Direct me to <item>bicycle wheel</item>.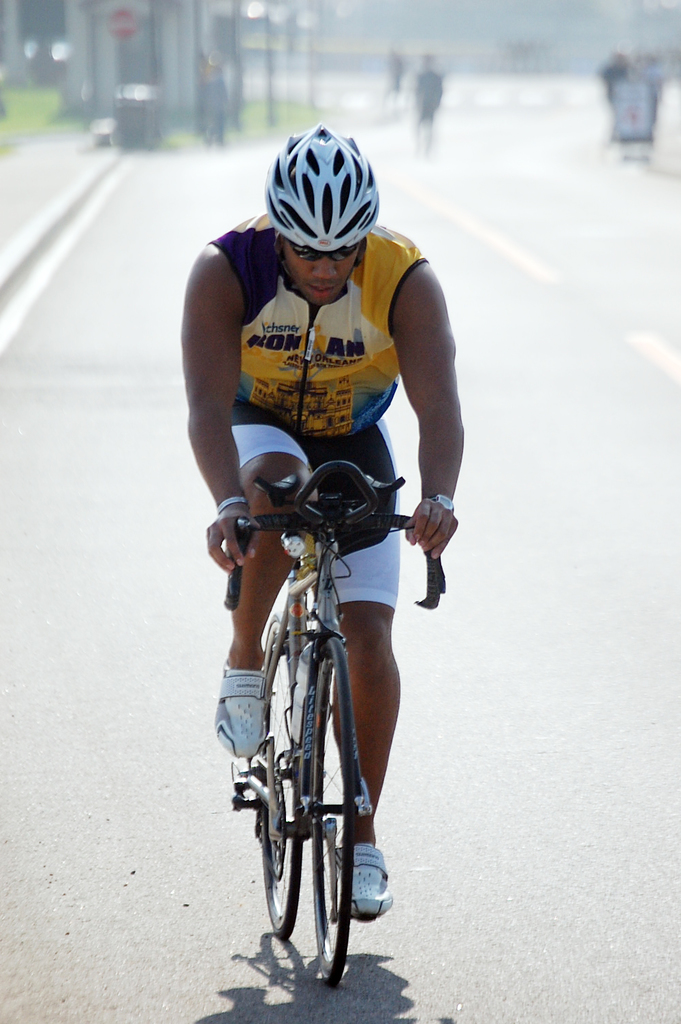
Direction: 304,636,355,989.
